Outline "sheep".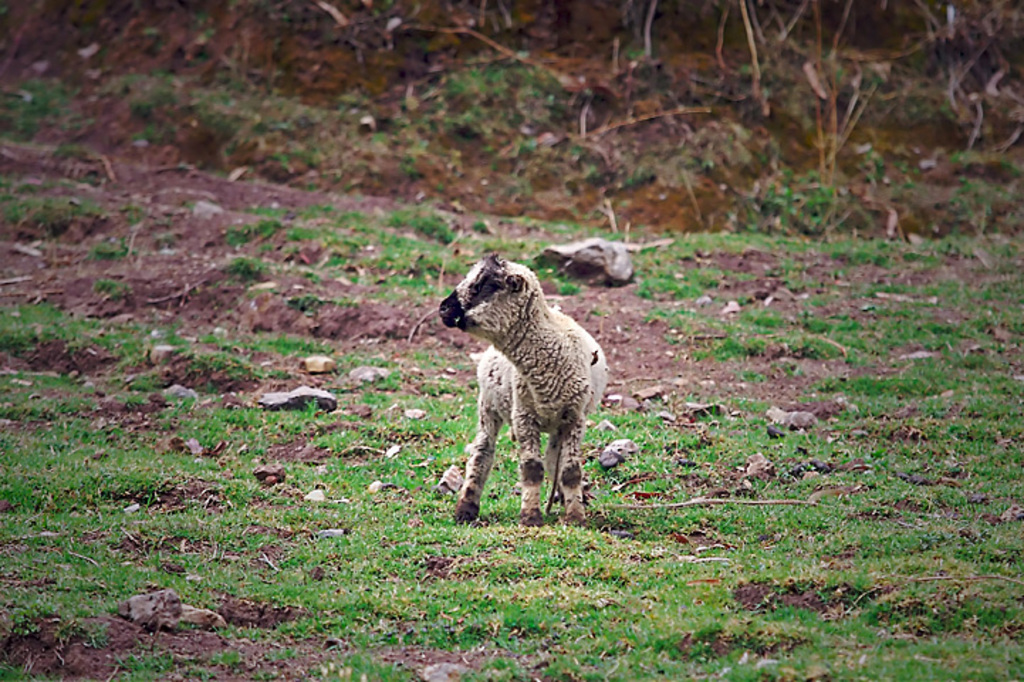
Outline: (432, 260, 612, 514).
